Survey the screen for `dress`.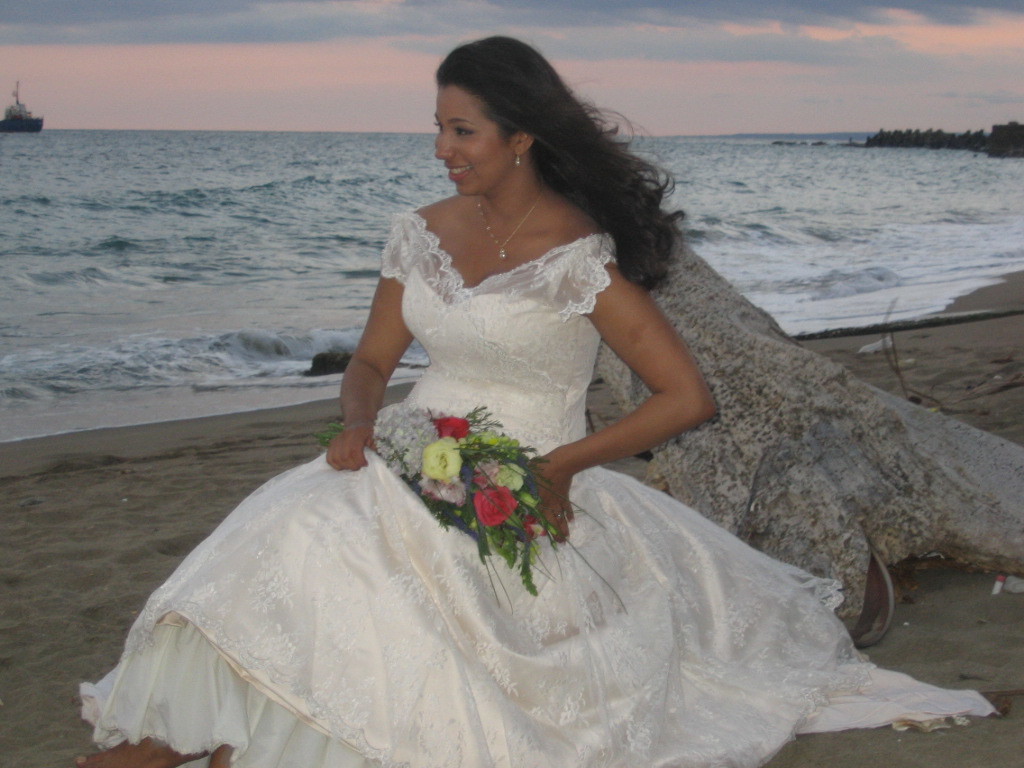
Survey found: bbox=[84, 209, 998, 767].
